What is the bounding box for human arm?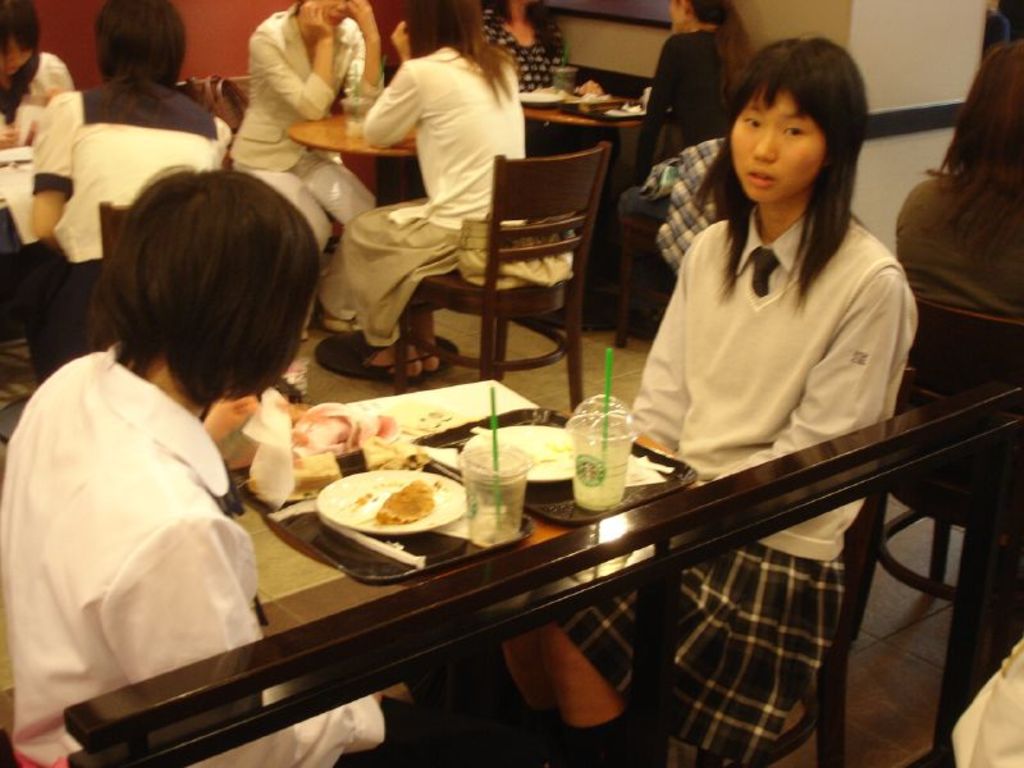
(left=248, top=0, right=333, bottom=122).
